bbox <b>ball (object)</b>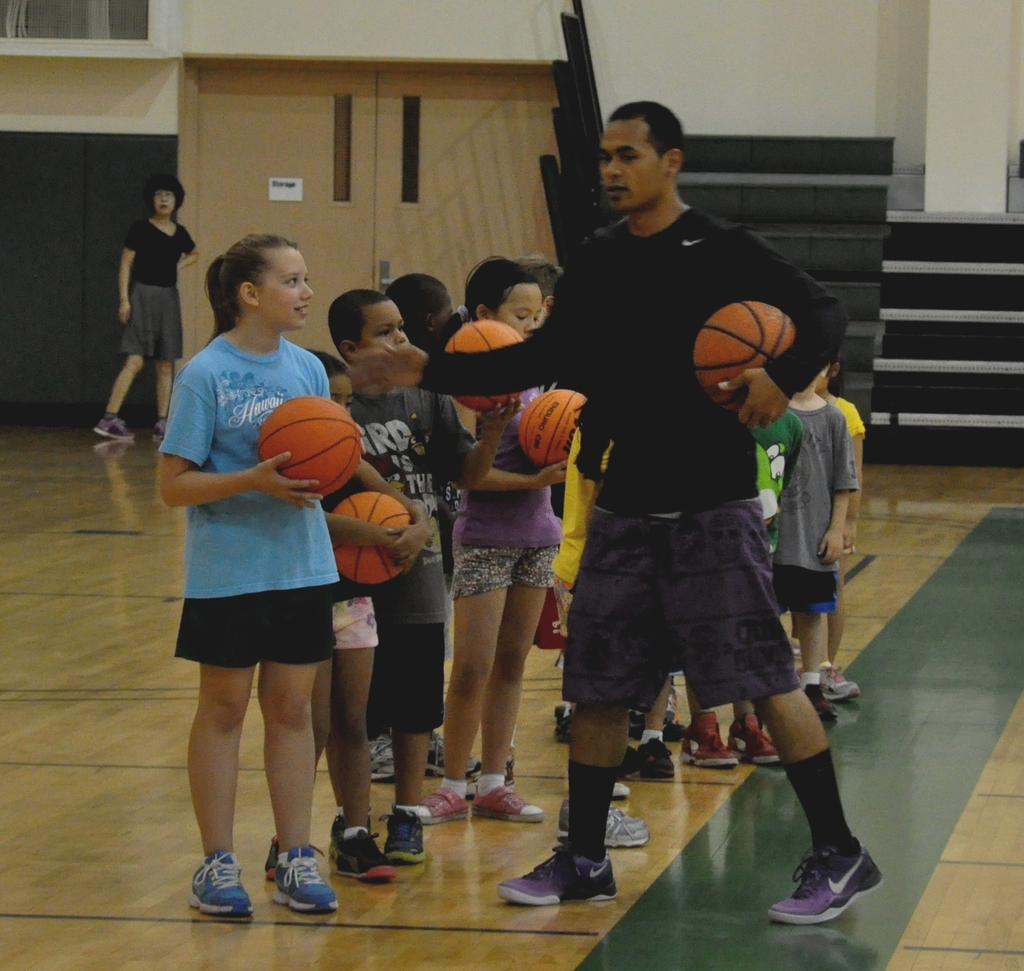
(left=700, top=300, right=803, bottom=409)
